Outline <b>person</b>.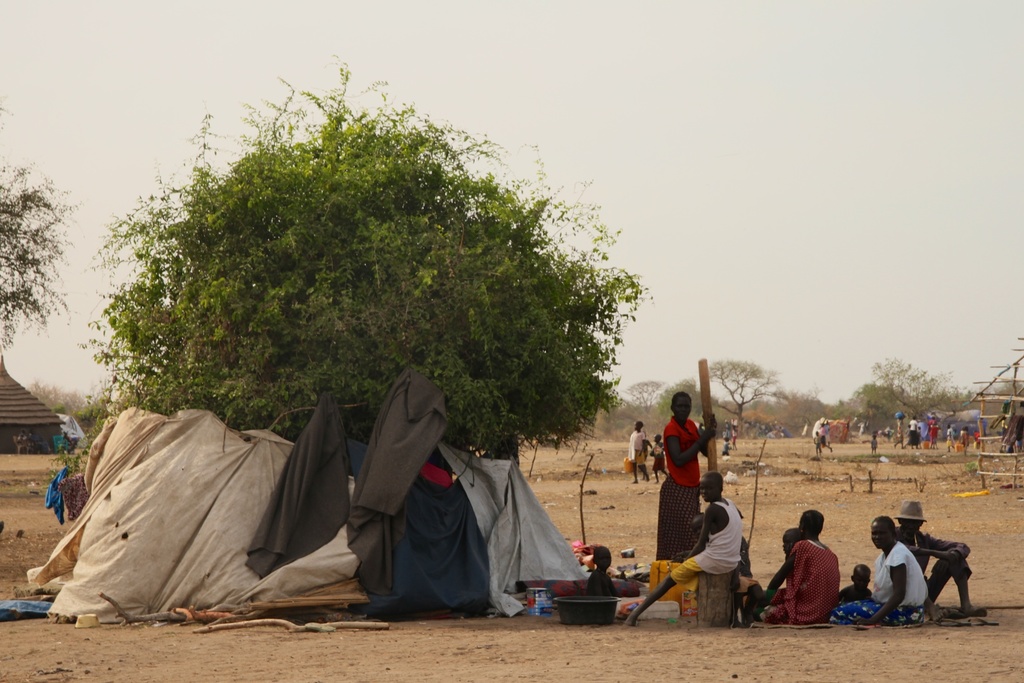
Outline: (left=629, top=422, right=649, bottom=483).
